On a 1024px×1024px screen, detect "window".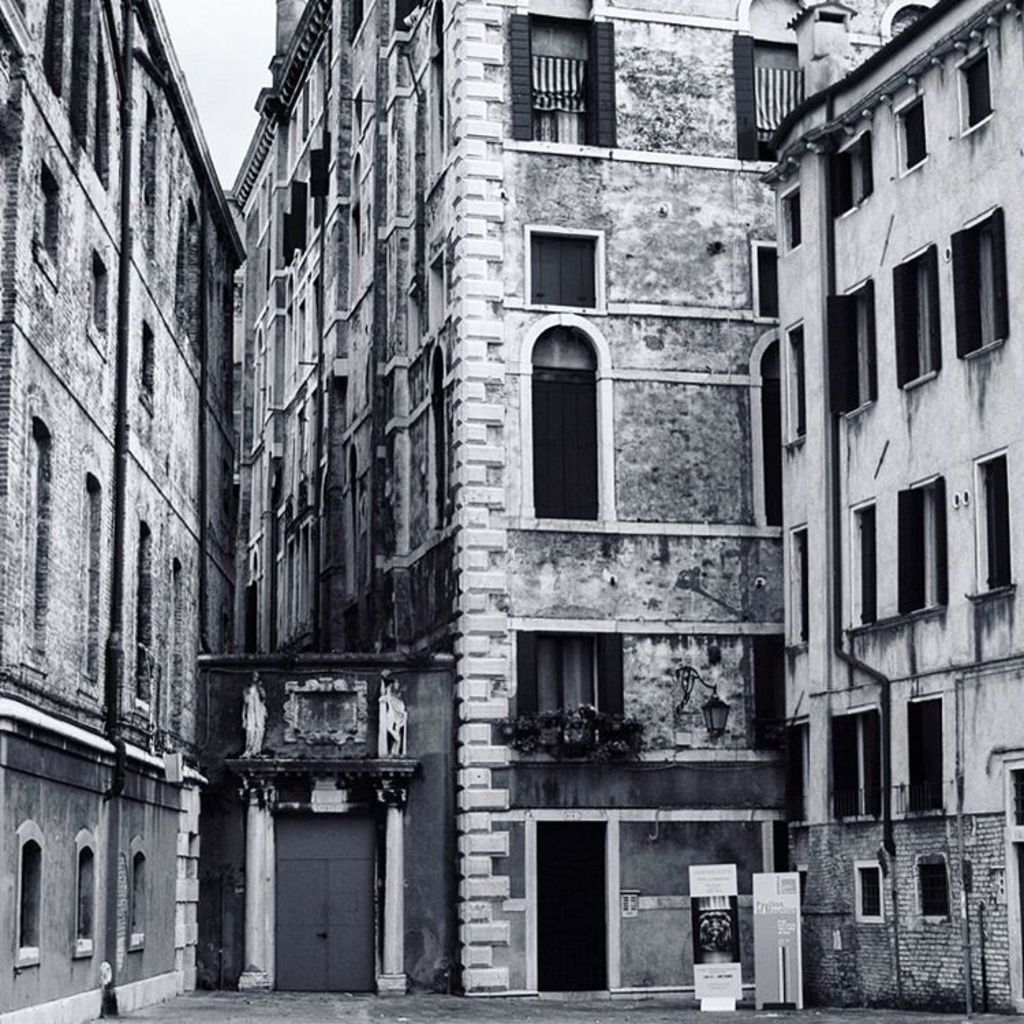
bbox=[953, 41, 1004, 127].
